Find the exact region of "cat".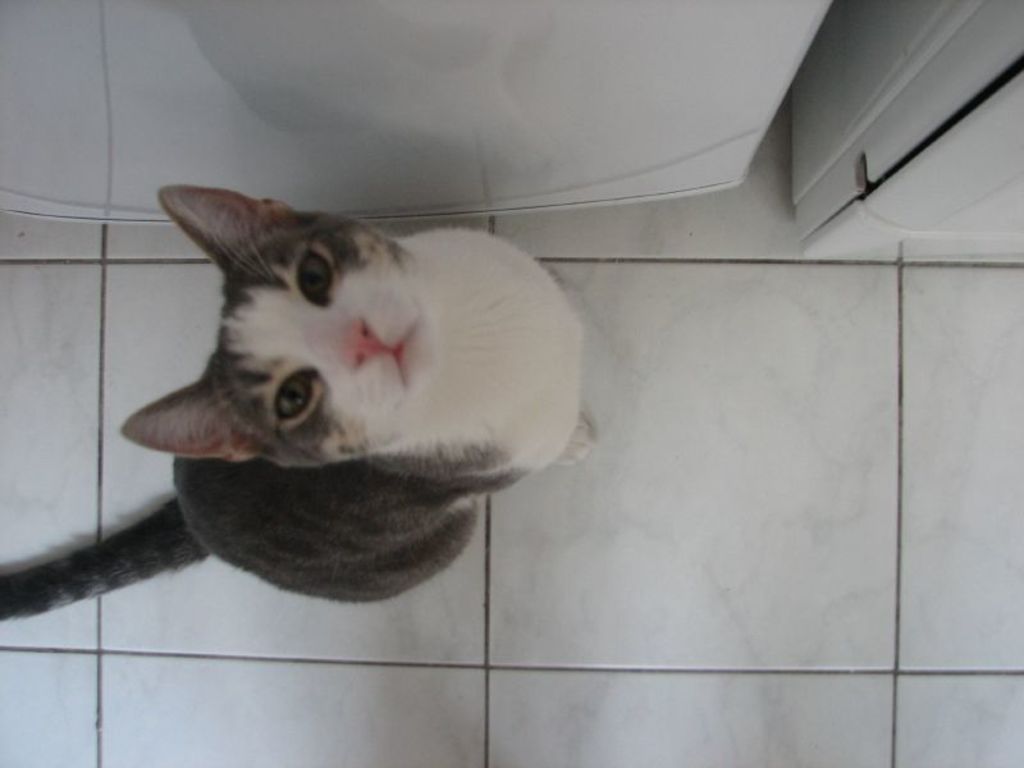
Exact region: 0/187/596/623.
